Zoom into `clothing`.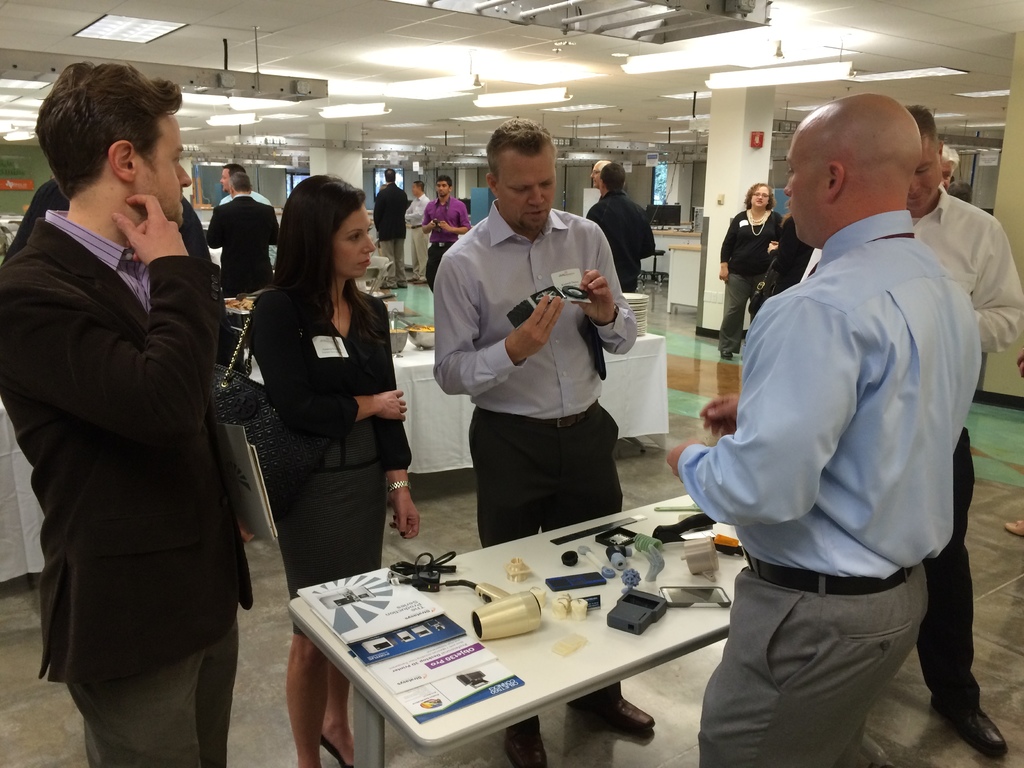
Zoom target: Rect(204, 207, 273, 308).
